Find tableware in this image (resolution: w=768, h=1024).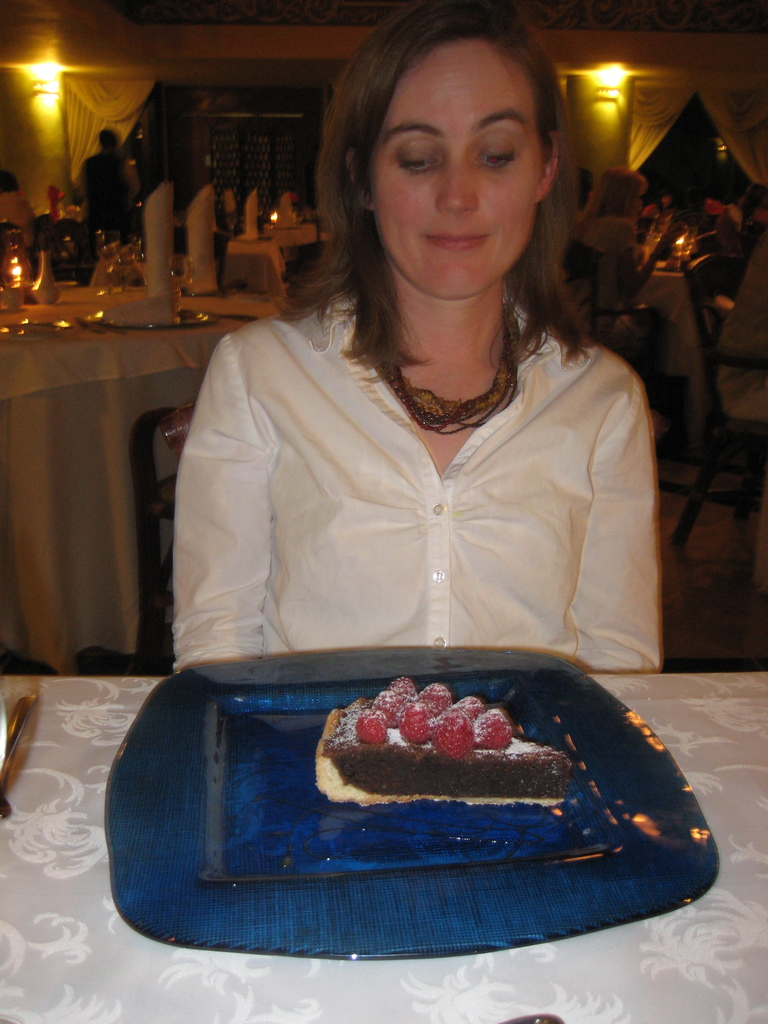
32:252:61:305.
